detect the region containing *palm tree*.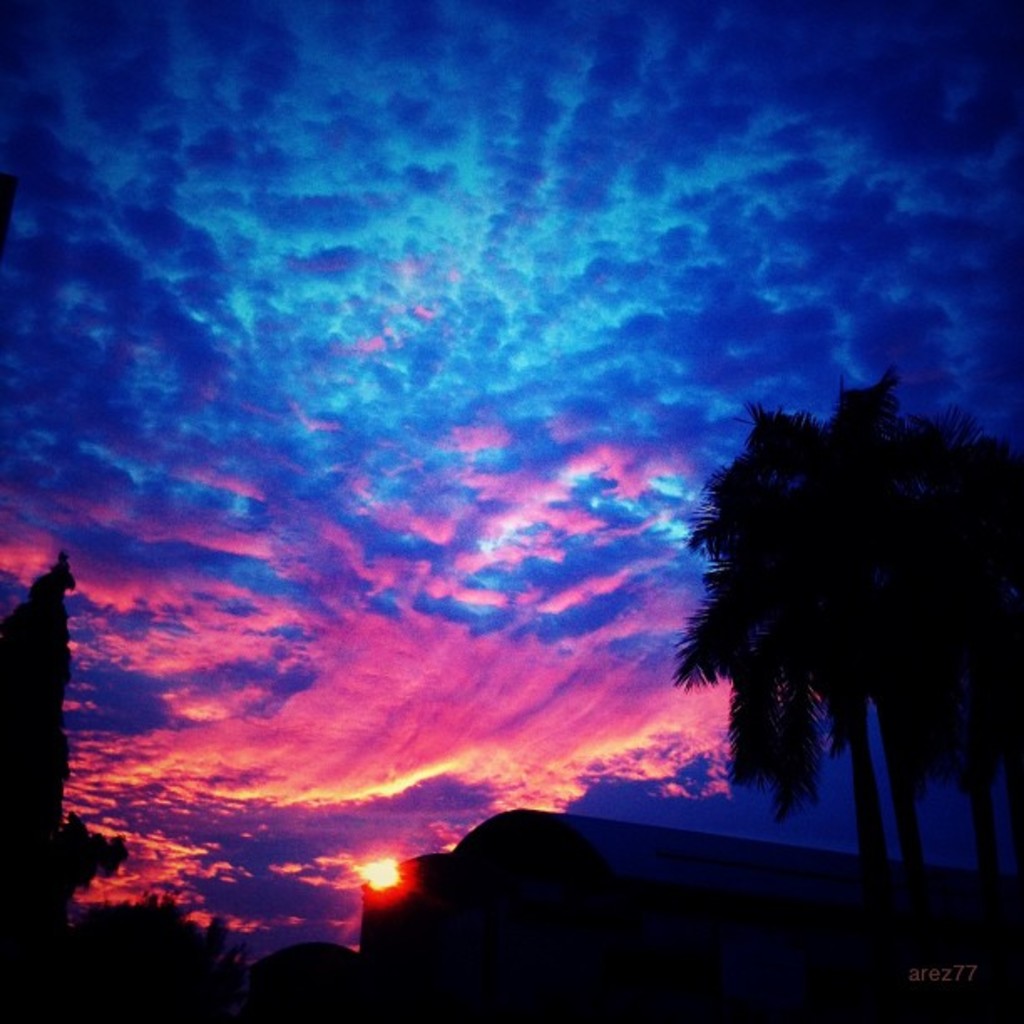
<box>637,366,980,890</box>.
